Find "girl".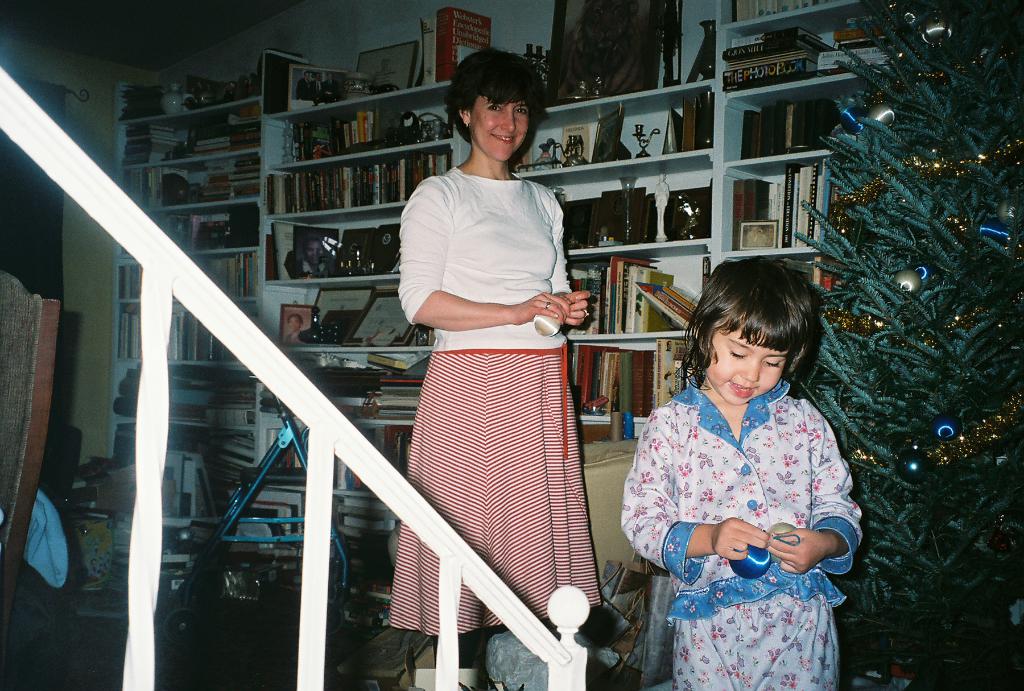
locate(618, 255, 867, 690).
